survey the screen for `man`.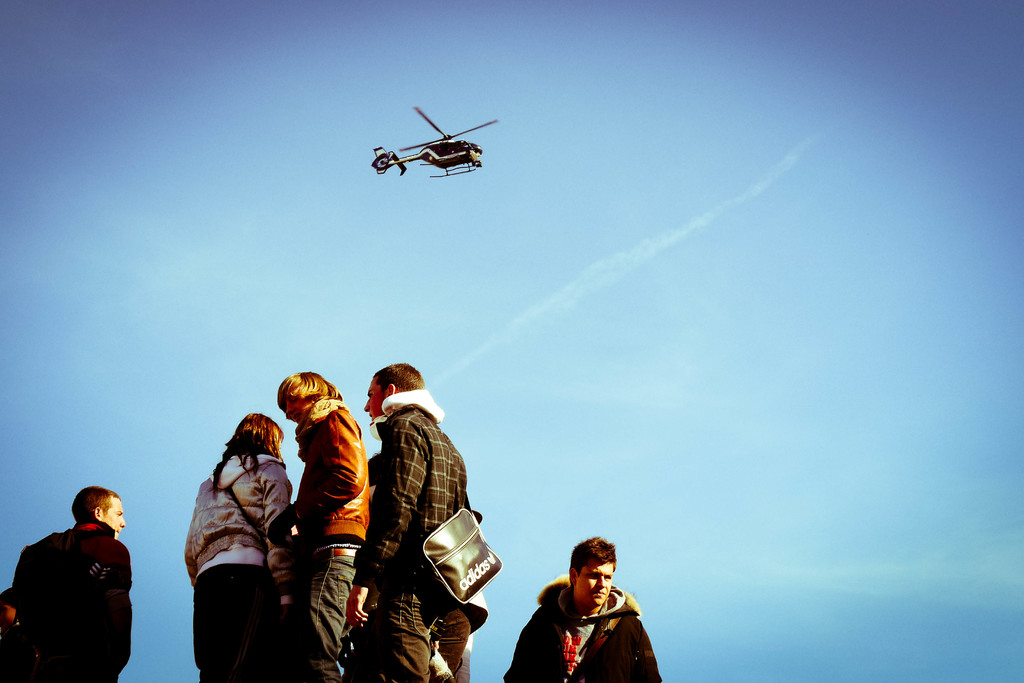
Survey found: (3,486,134,682).
